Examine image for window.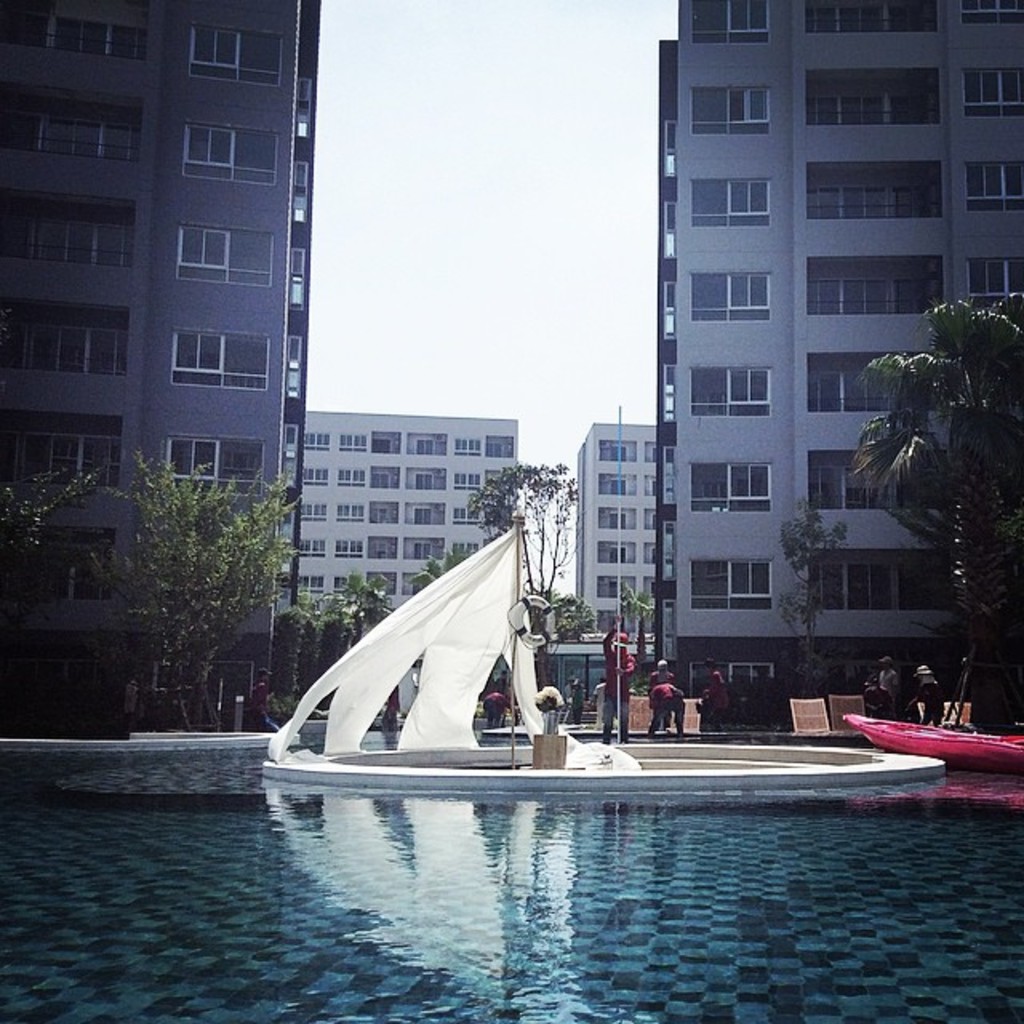
Examination result: [38,104,144,158].
